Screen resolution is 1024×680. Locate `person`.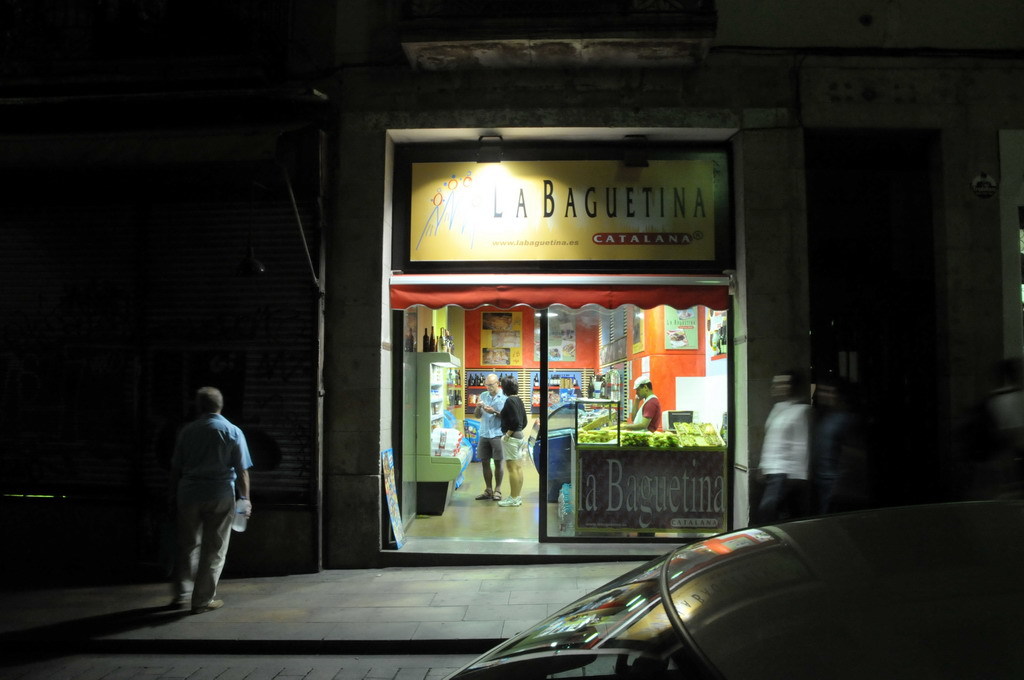
crop(470, 371, 511, 496).
